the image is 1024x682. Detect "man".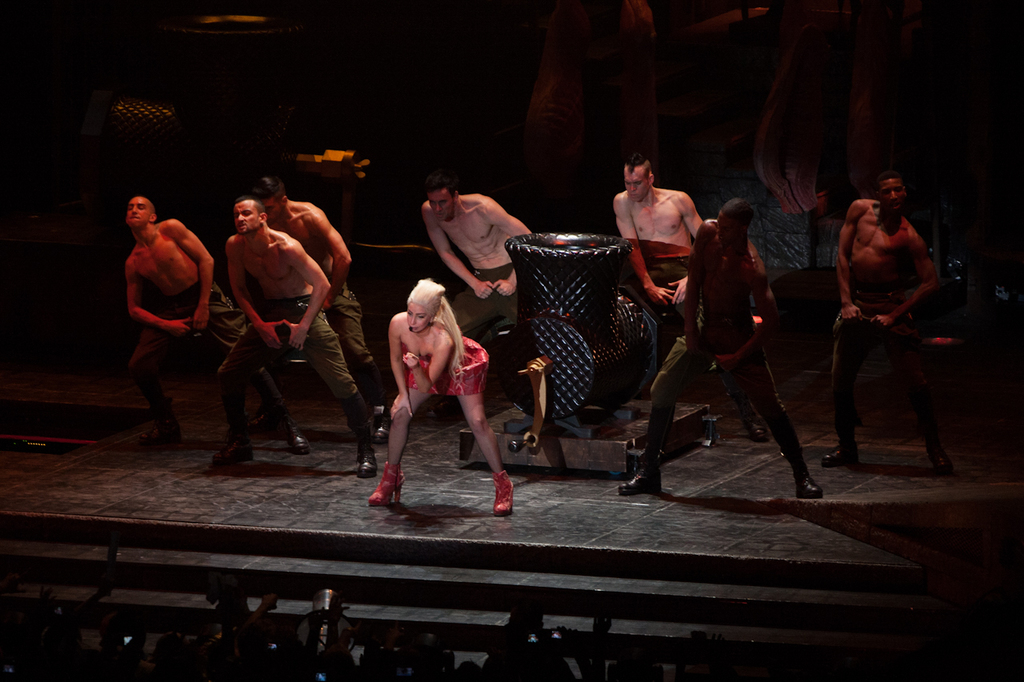
Detection: l=612, t=146, r=710, b=361.
